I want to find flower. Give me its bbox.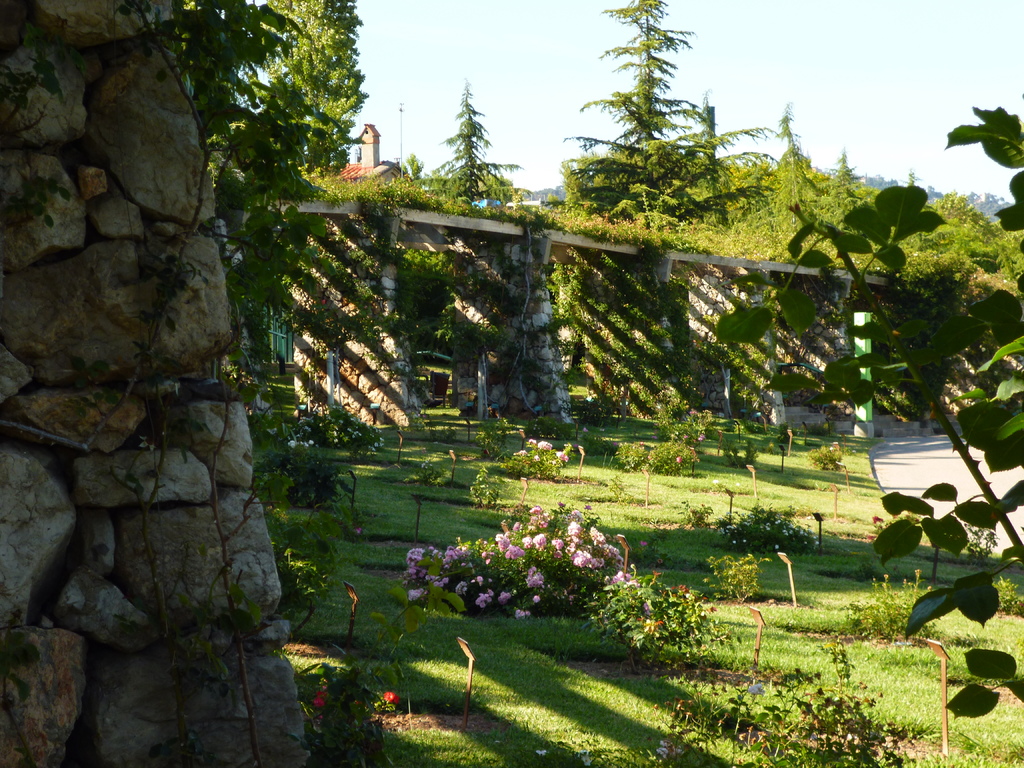
{"x1": 643, "y1": 452, "x2": 652, "y2": 462}.
